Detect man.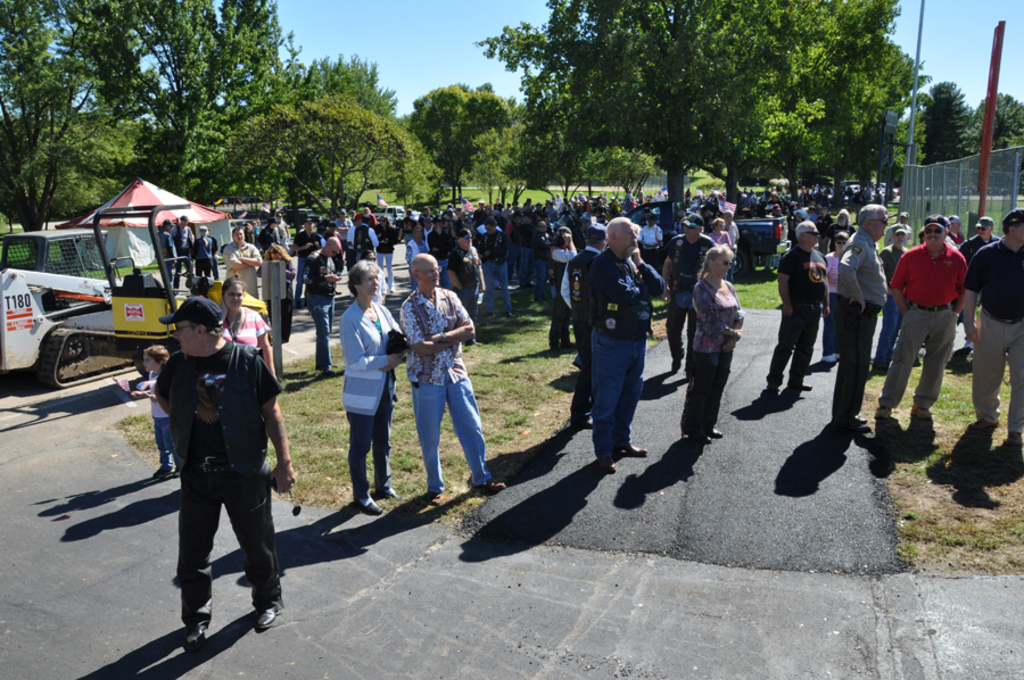
Detected at {"x1": 662, "y1": 212, "x2": 717, "y2": 372}.
